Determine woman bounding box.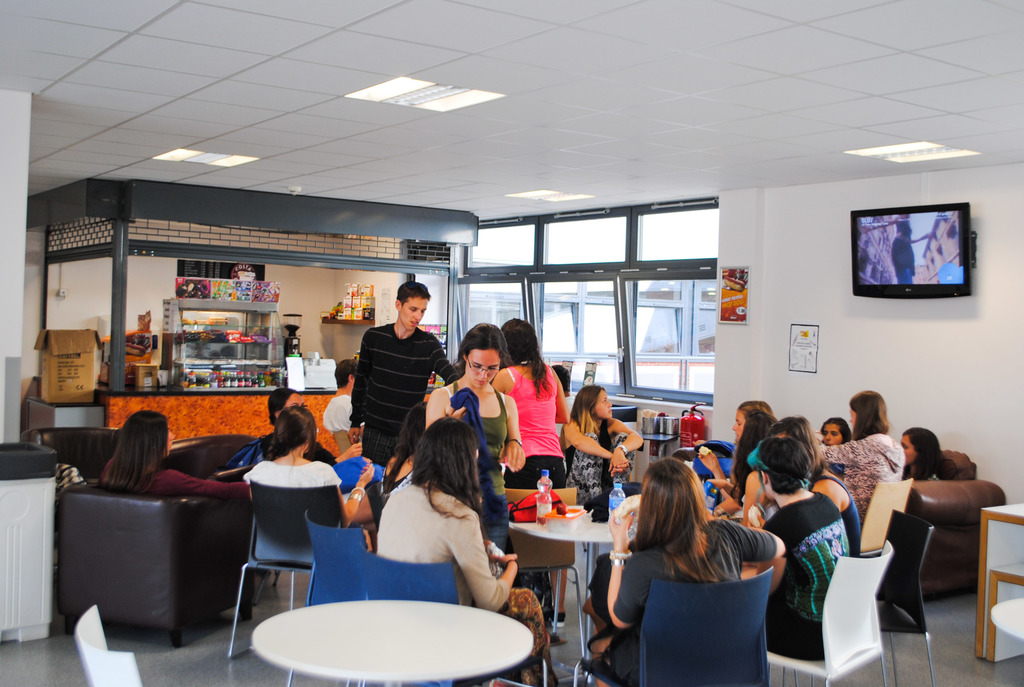
Determined: 97,405,245,502.
